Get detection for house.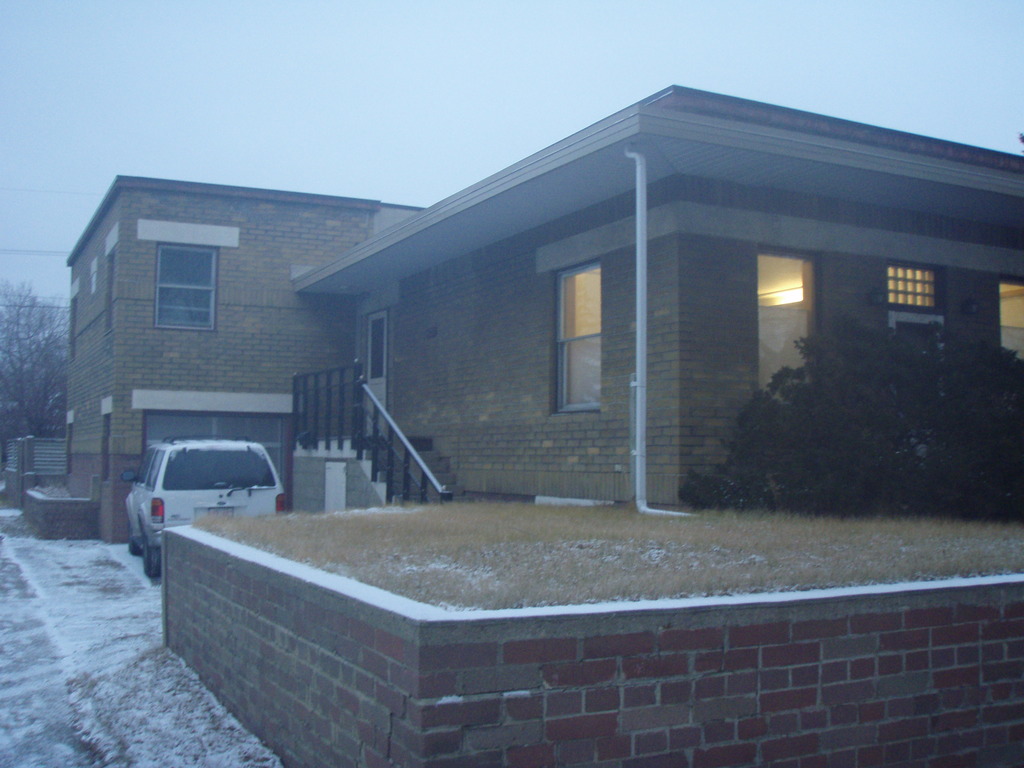
Detection: region(313, 100, 1014, 515).
